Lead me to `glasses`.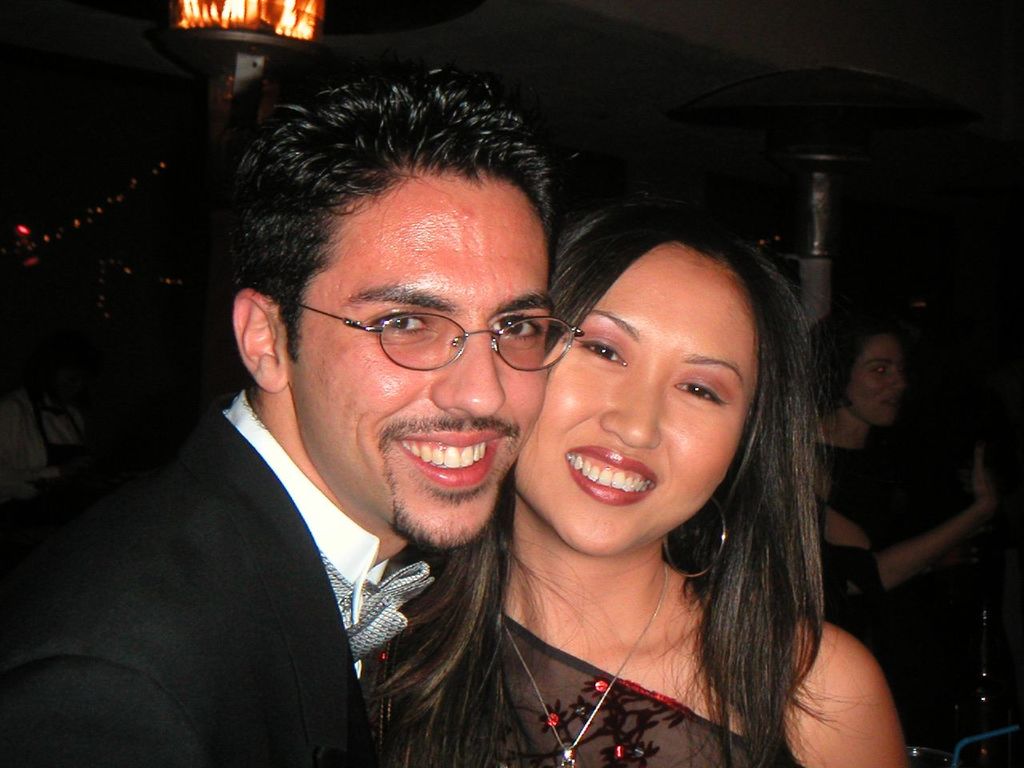
Lead to 288, 269, 558, 362.
